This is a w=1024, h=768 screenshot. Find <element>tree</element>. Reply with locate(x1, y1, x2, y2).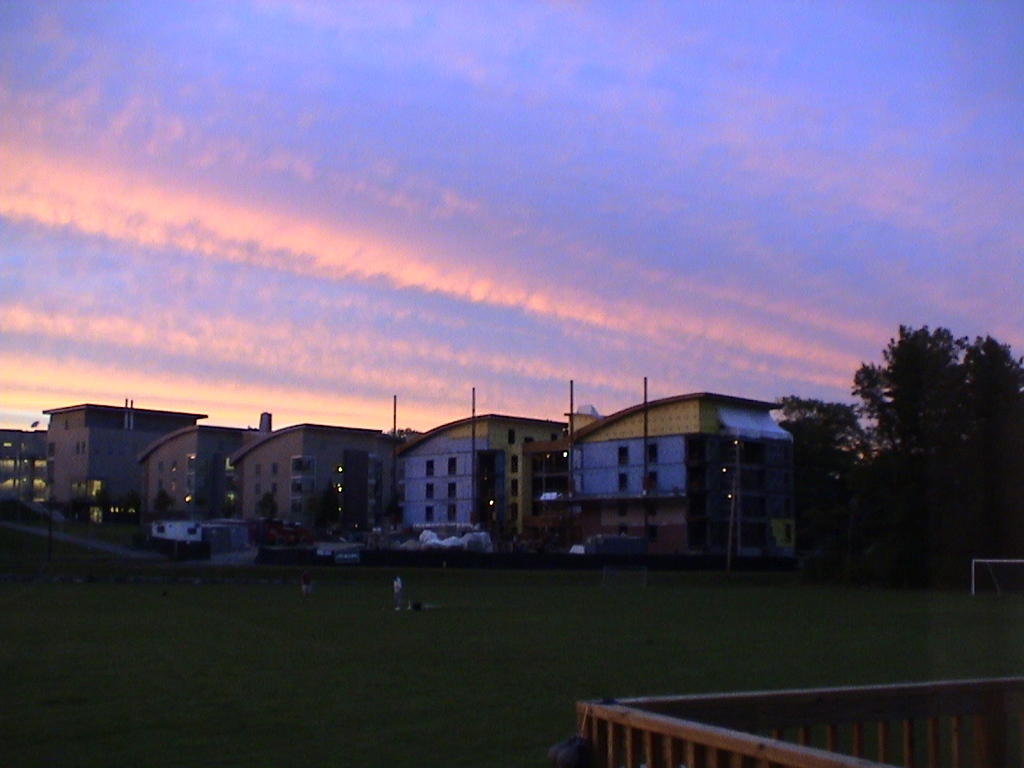
locate(765, 395, 870, 532).
